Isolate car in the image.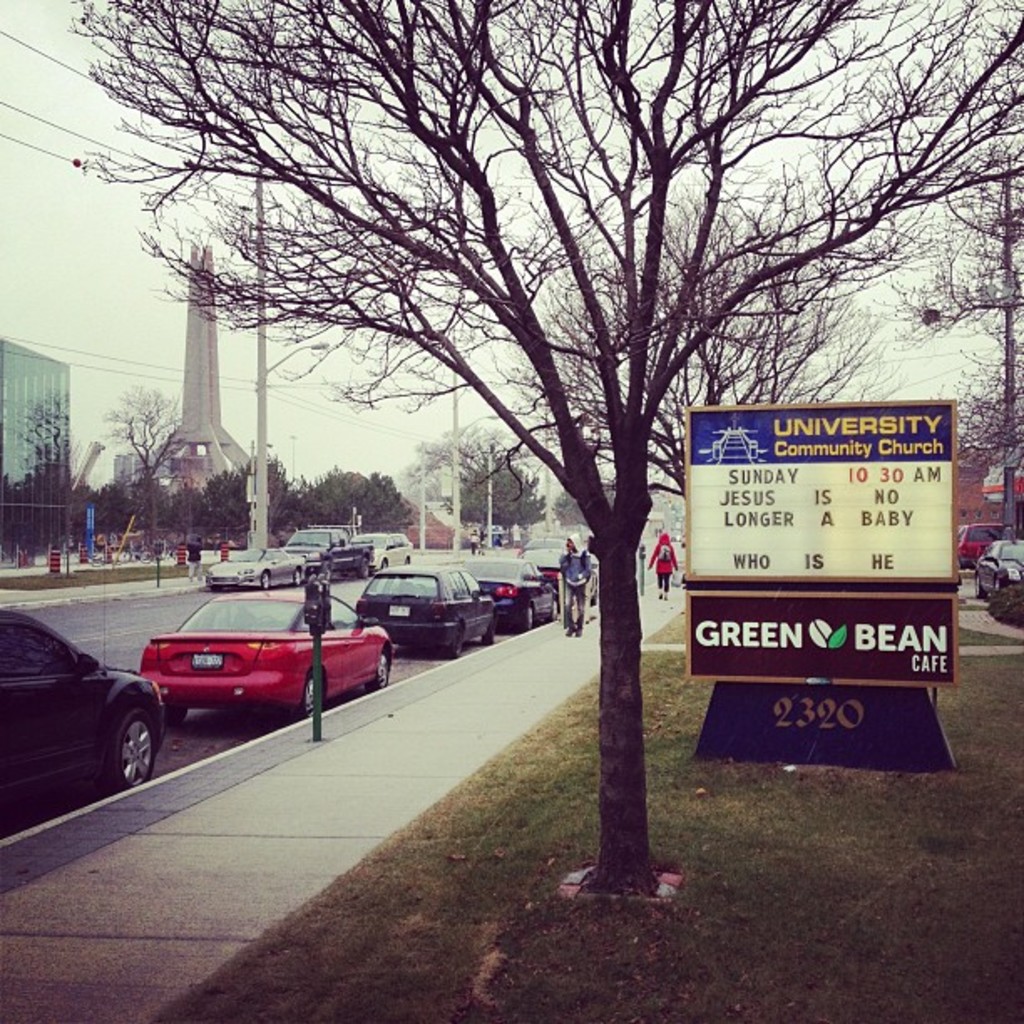
Isolated region: [515, 535, 569, 554].
